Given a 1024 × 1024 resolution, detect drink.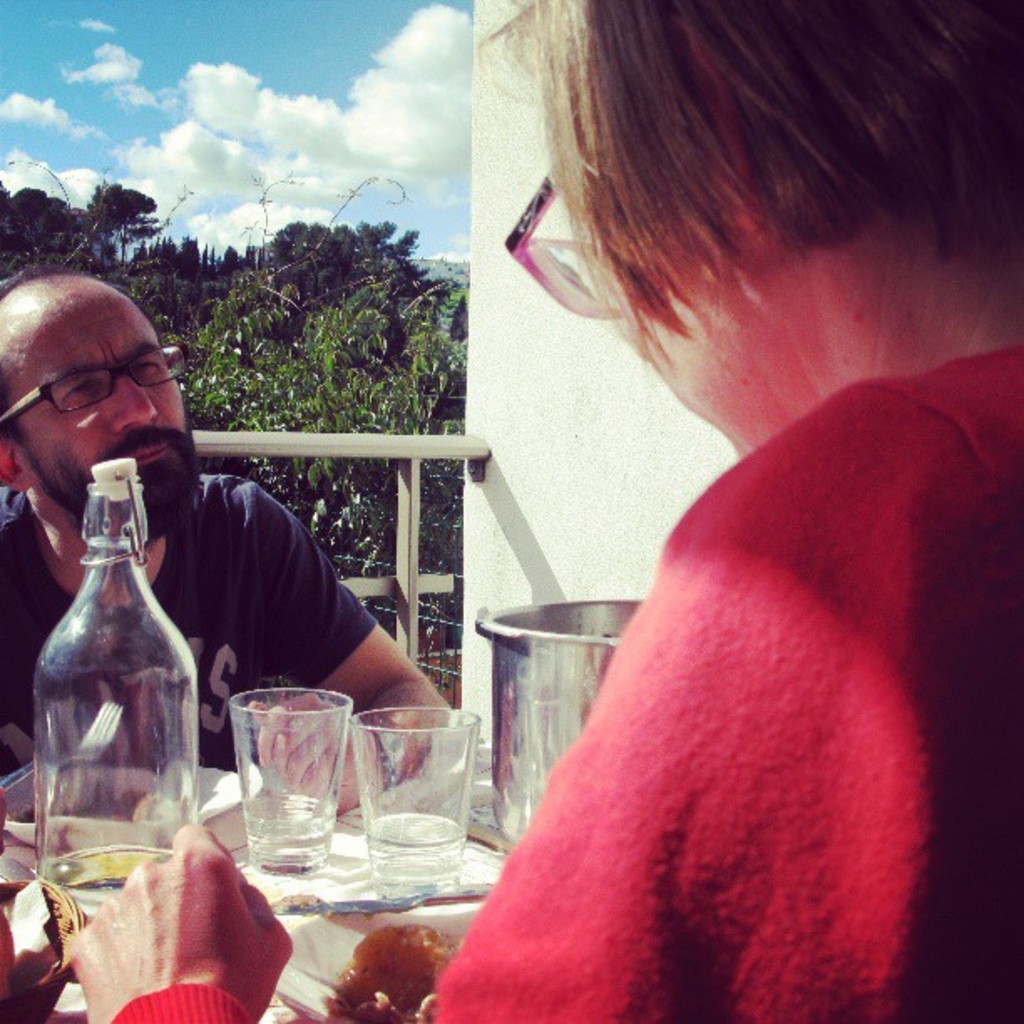
376/825/457/892.
